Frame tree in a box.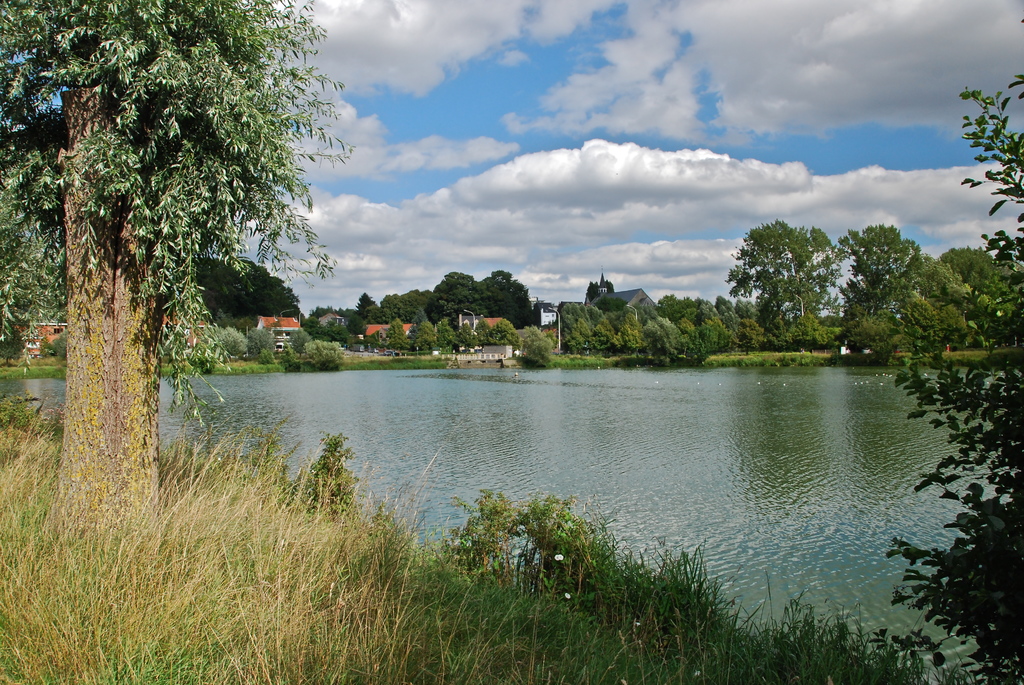
696/207/847/356.
